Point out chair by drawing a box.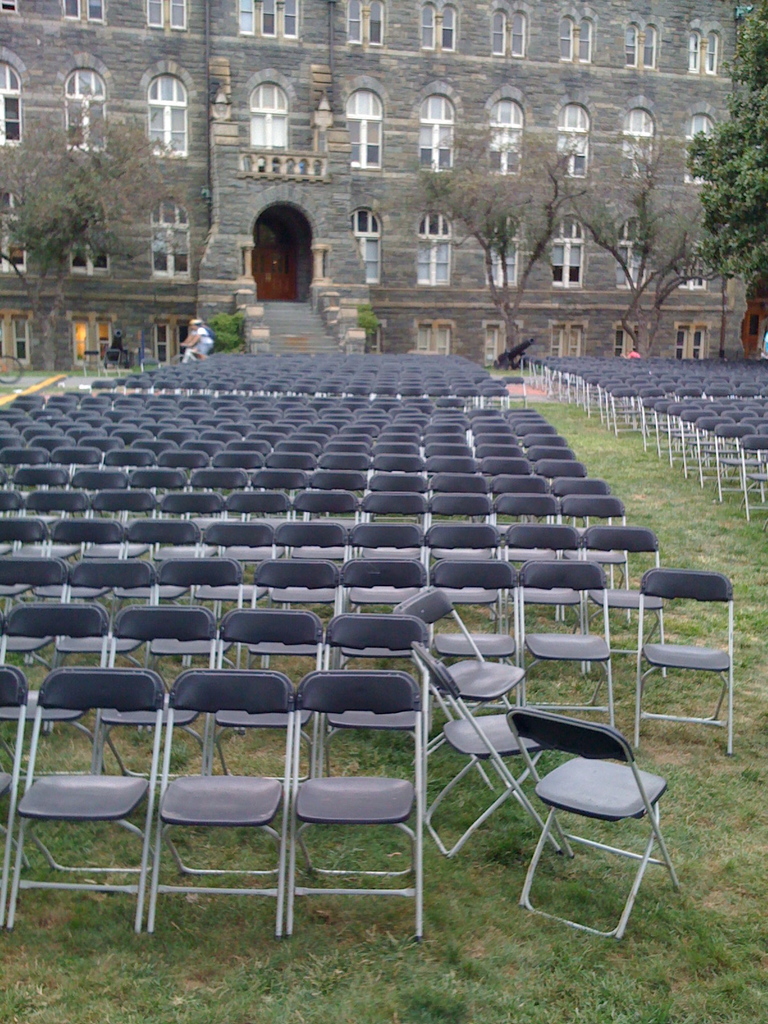
x1=426, y1=492, x2=493, y2=527.
